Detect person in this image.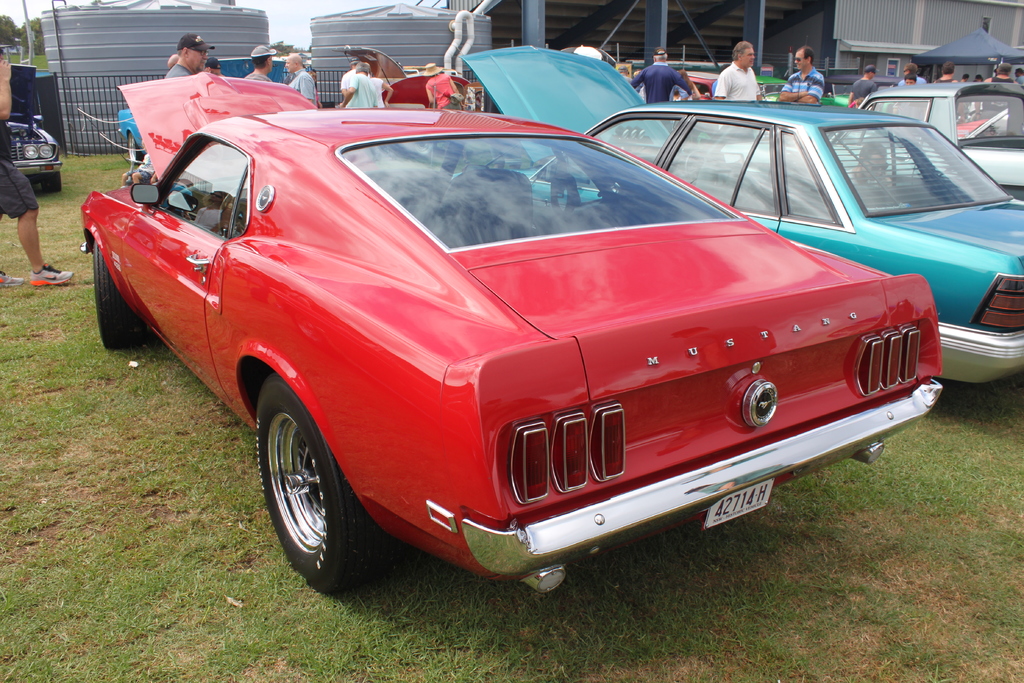
Detection: l=994, t=58, r=1011, b=87.
